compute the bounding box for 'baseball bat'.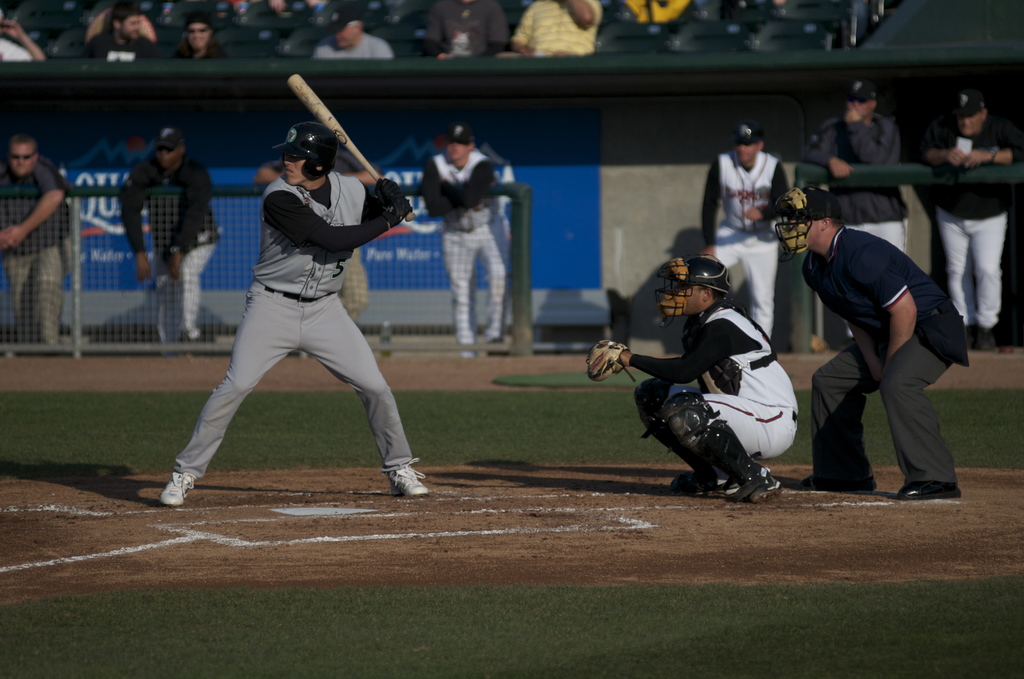
pyautogui.locateOnScreen(287, 74, 420, 221).
